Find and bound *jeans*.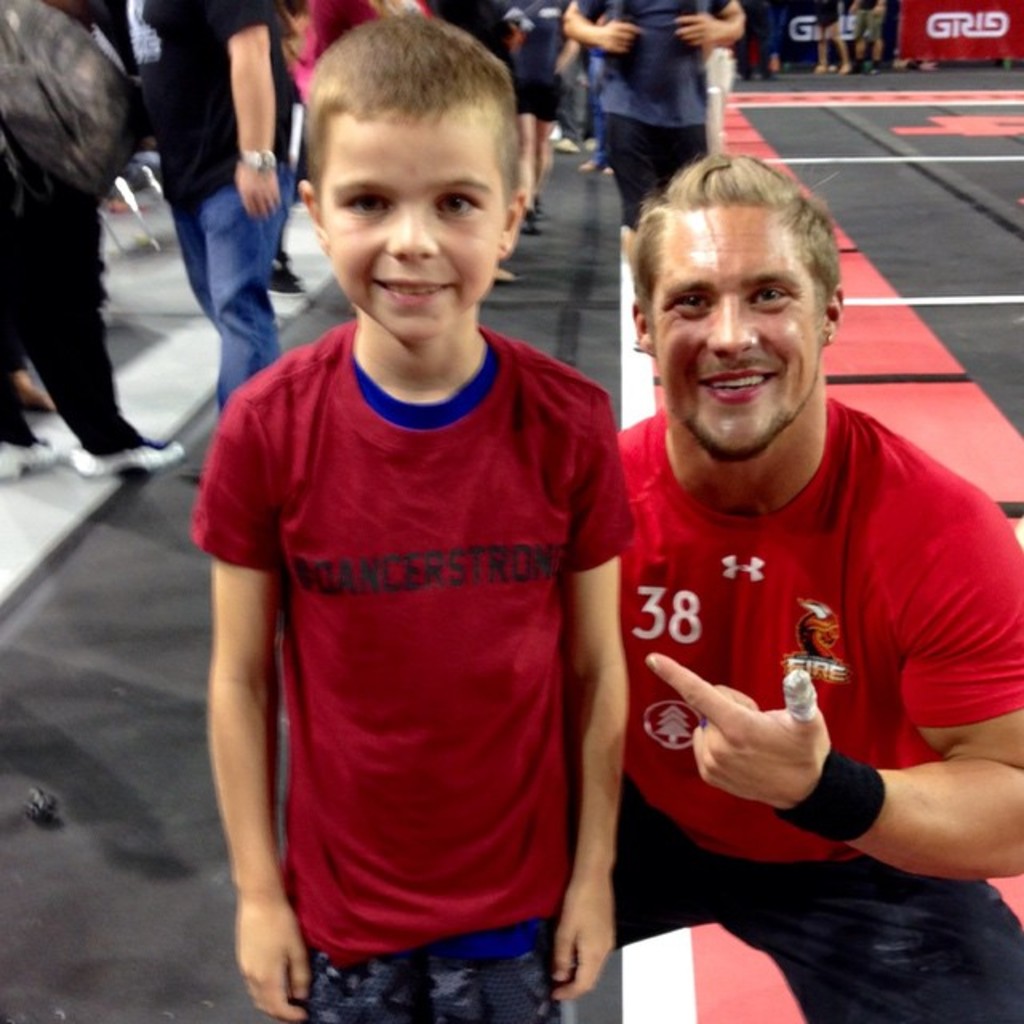
Bound: x1=277 y1=958 x2=598 y2=1022.
